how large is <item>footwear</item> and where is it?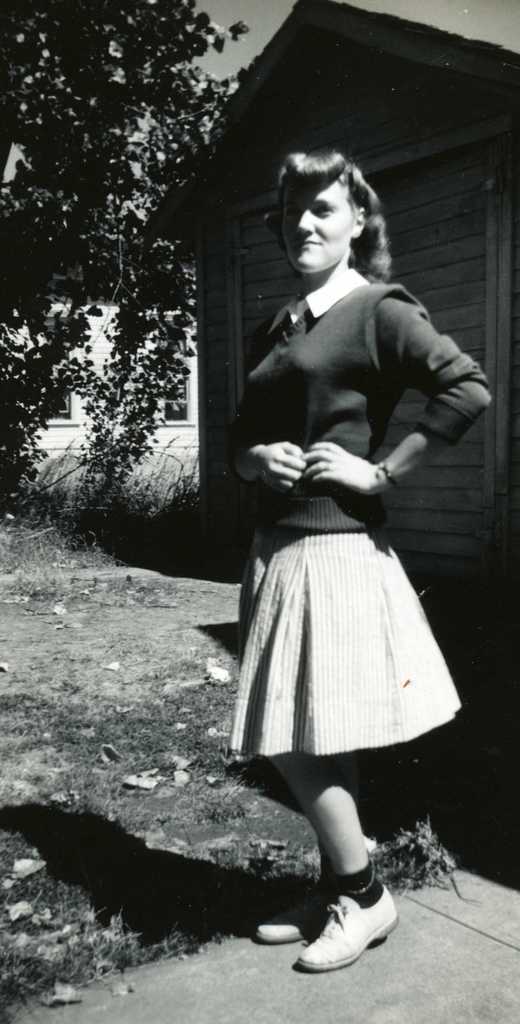
Bounding box: rect(288, 881, 396, 973).
